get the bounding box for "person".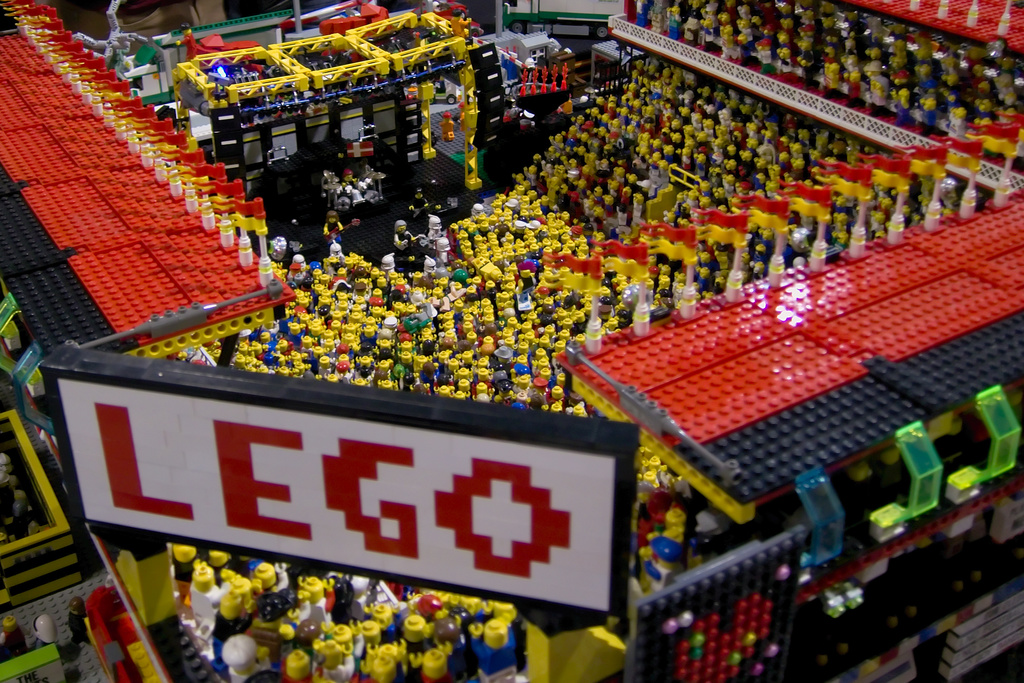
[left=447, top=8, right=471, bottom=38].
